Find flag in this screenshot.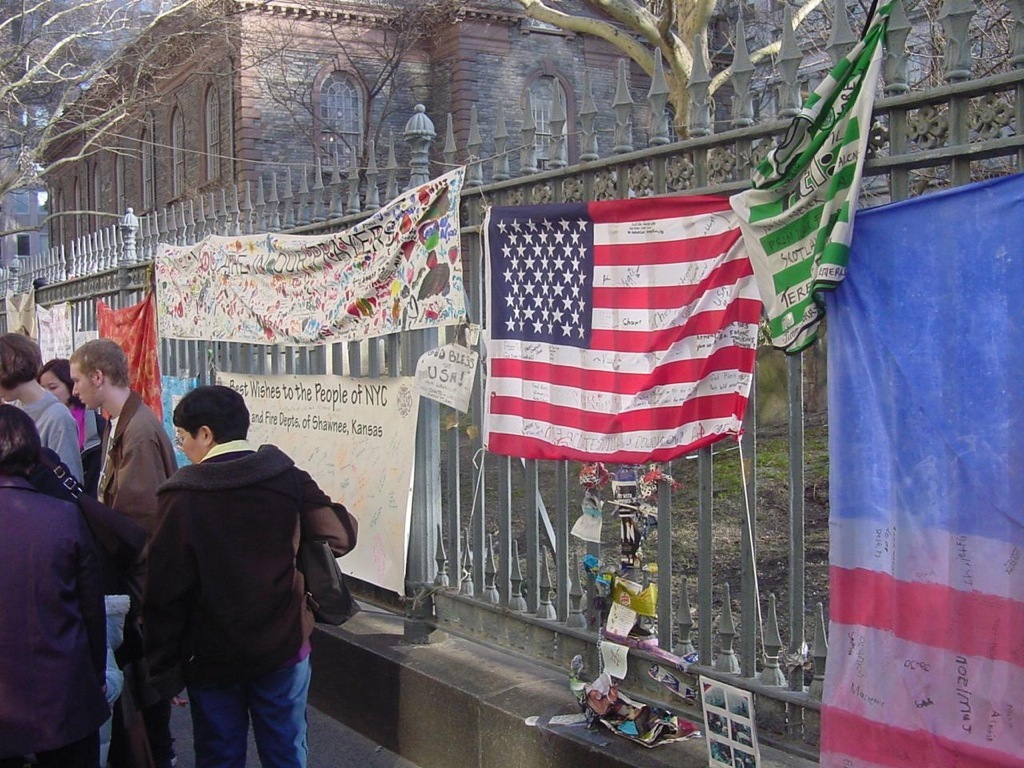
The bounding box for flag is region(738, 4, 903, 352).
